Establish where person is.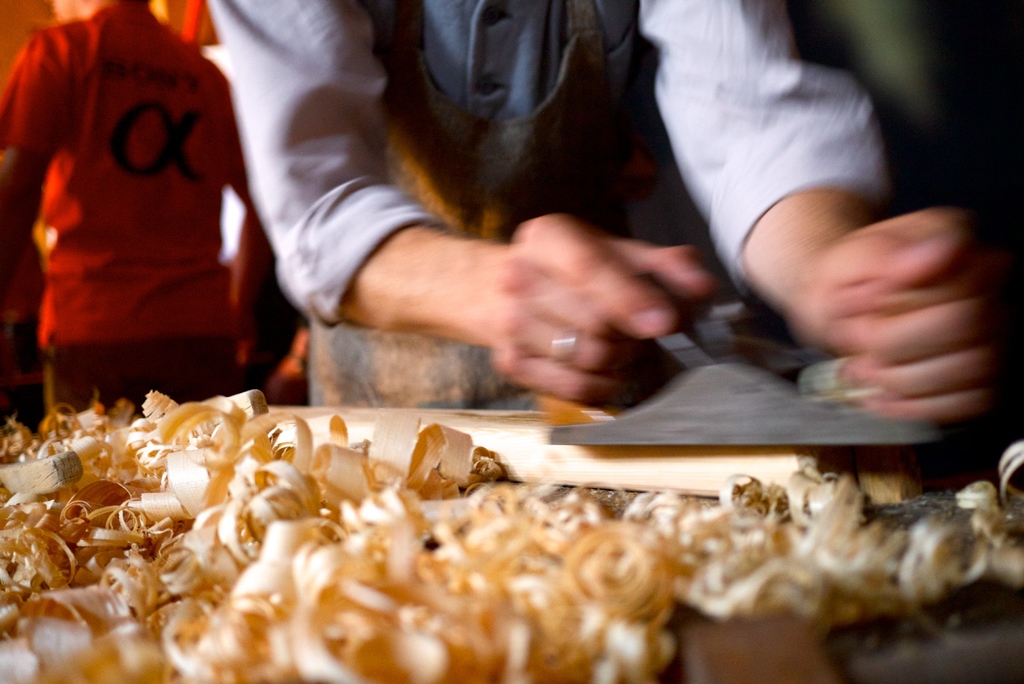
Established at bbox=(198, 0, 985, 433).
